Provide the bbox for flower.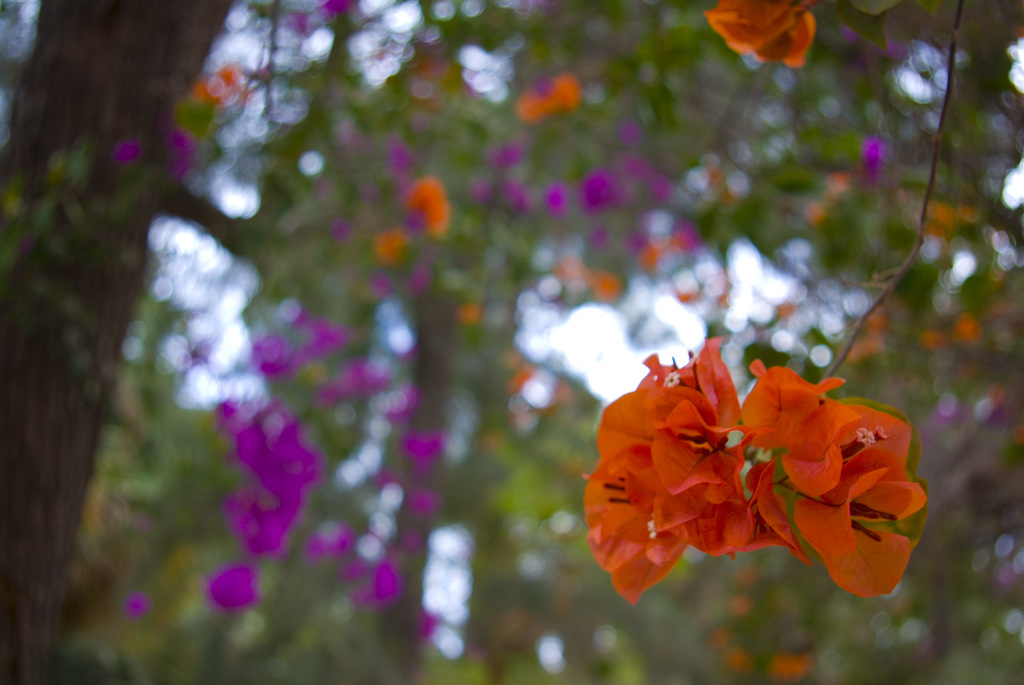
<region>508, 175, 533, 211</region>.
